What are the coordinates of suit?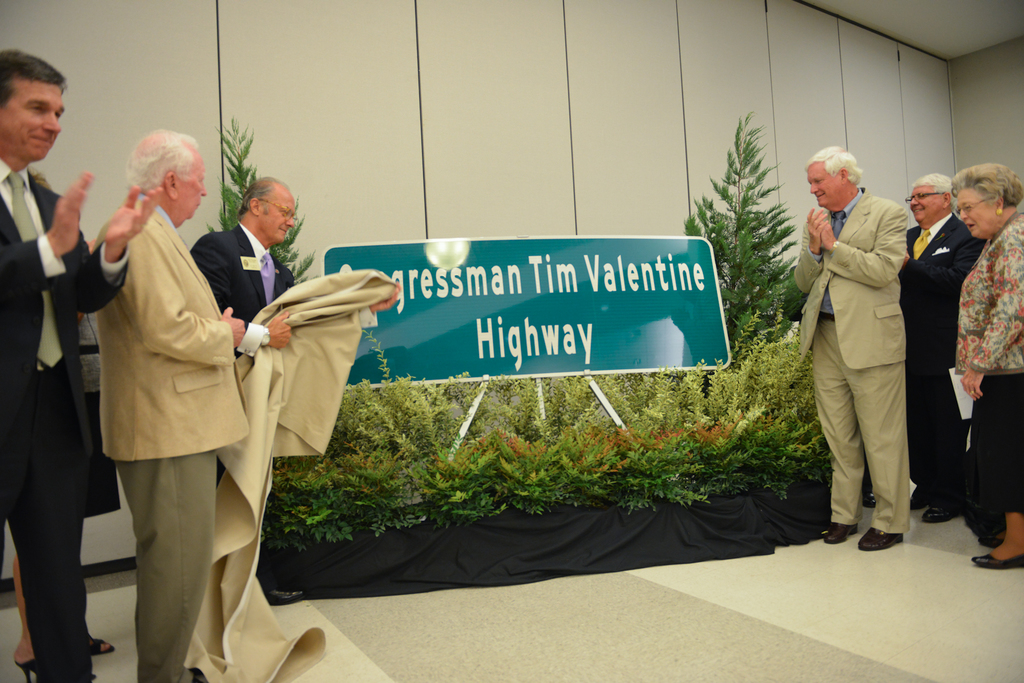
bbox(0, 156, 131, 682).
